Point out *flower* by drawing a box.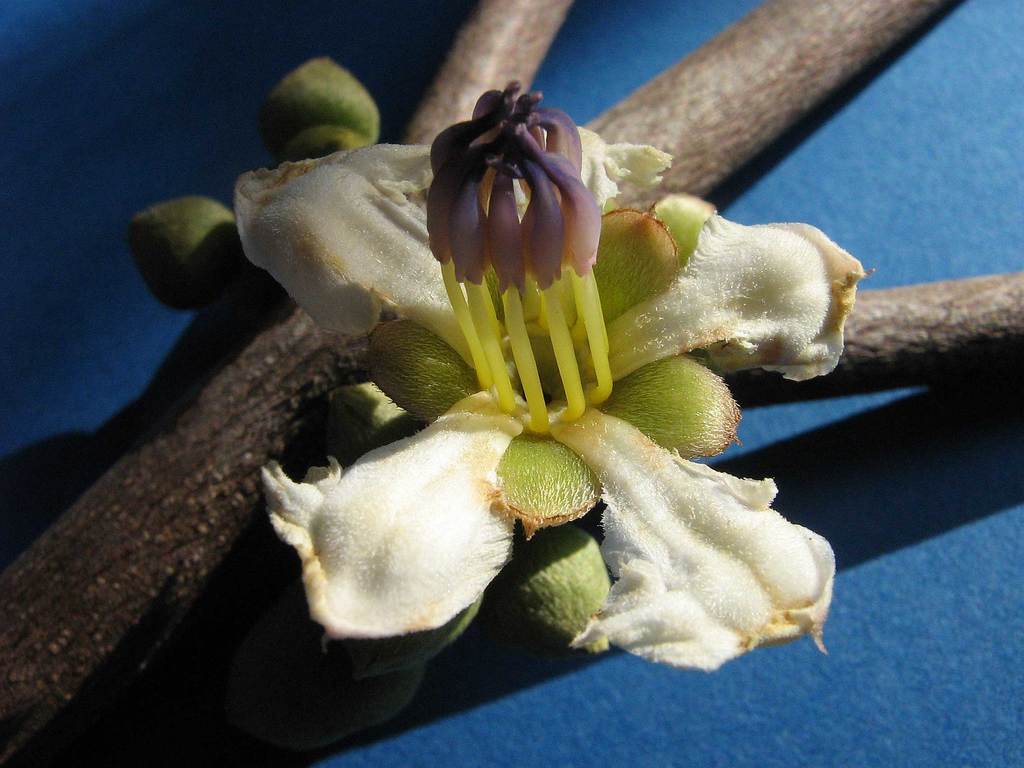
<bbox>224, 73, 880, 676</bbox>.
